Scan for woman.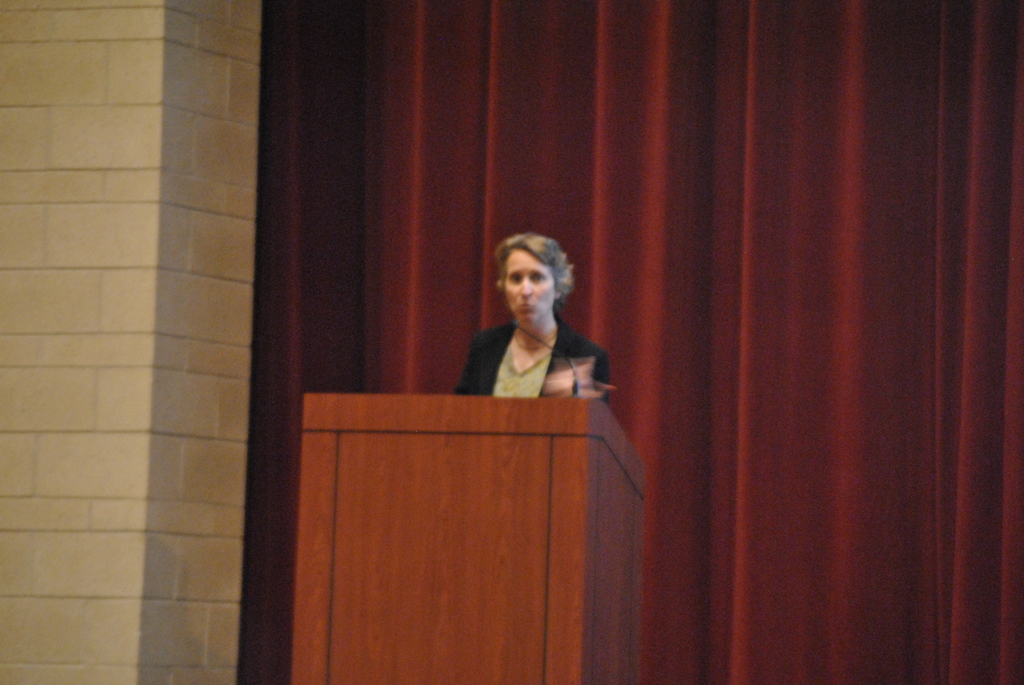
Scan result: 452, 231, 612, 412.
